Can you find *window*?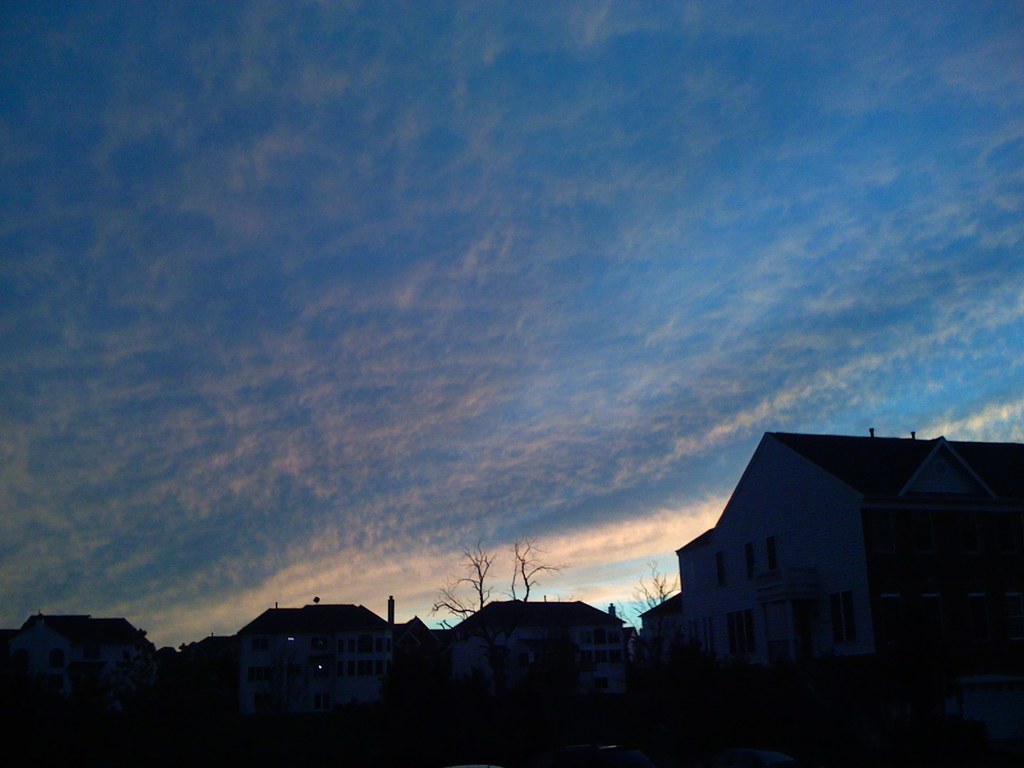
Yes, bounding box: {"left": 748, "top": 540, "right": 776, "bottom": 581}.
